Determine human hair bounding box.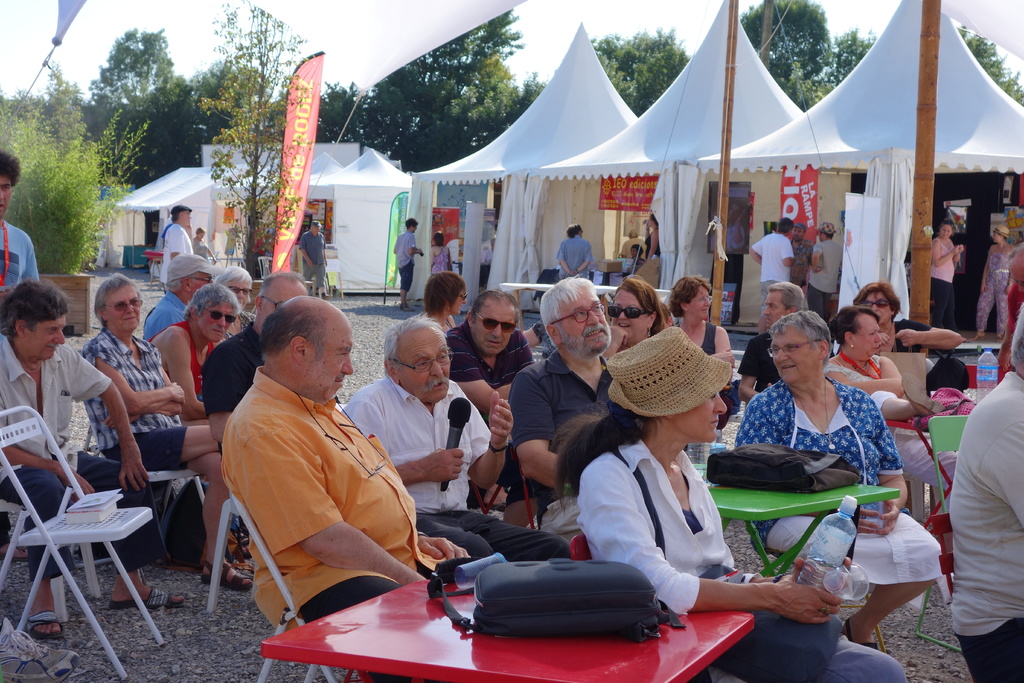
Determined: box=[172, 210, 186, 223].
